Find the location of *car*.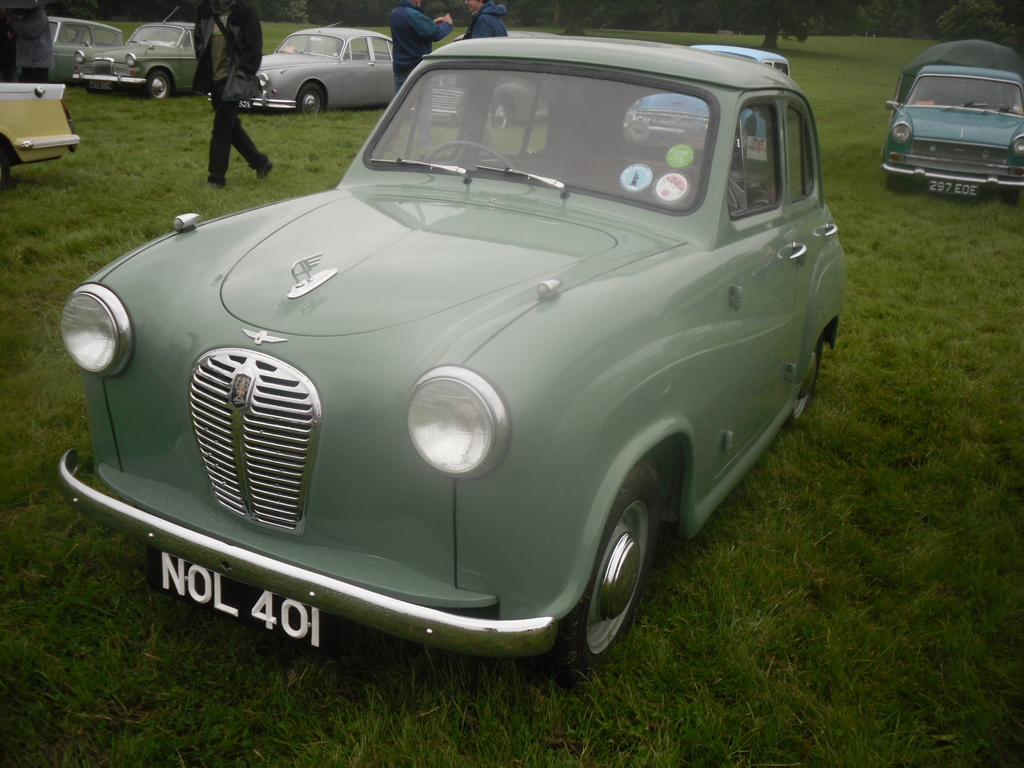
Location: box=[624, 45, 789, 173].
